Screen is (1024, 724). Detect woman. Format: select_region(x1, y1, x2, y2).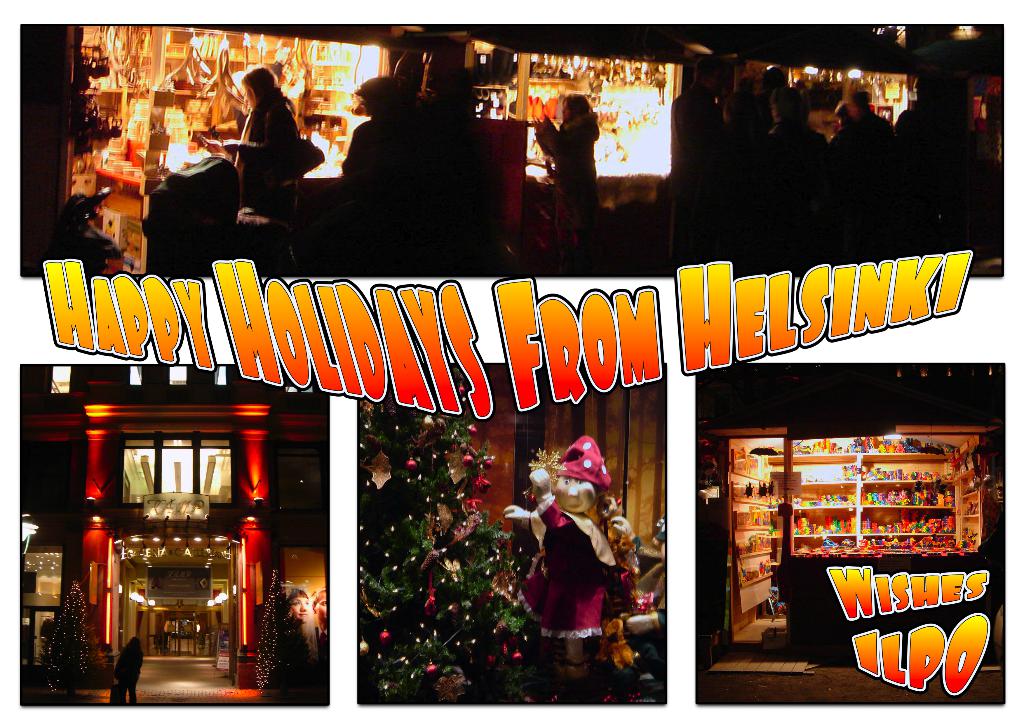
select_region(204, 58, 305, 235).
